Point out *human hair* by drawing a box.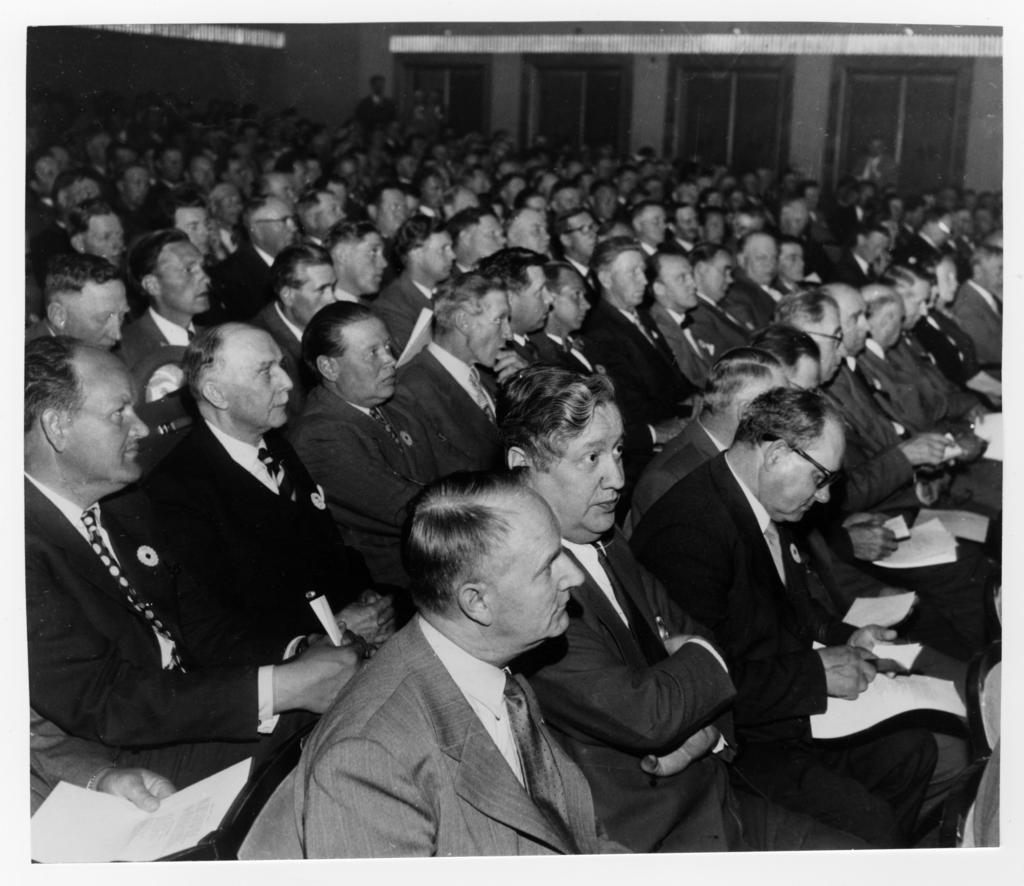
bbox(240, 194, 264, 233).
